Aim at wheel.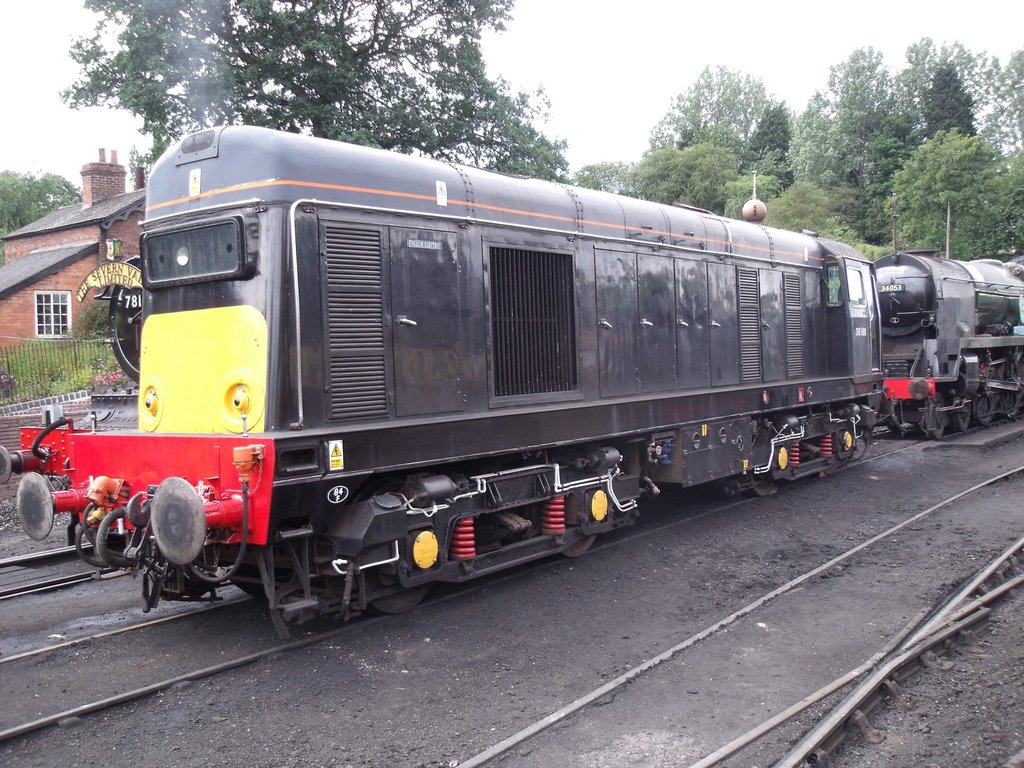
Aimed at box=[369, 572, 434, 613].
